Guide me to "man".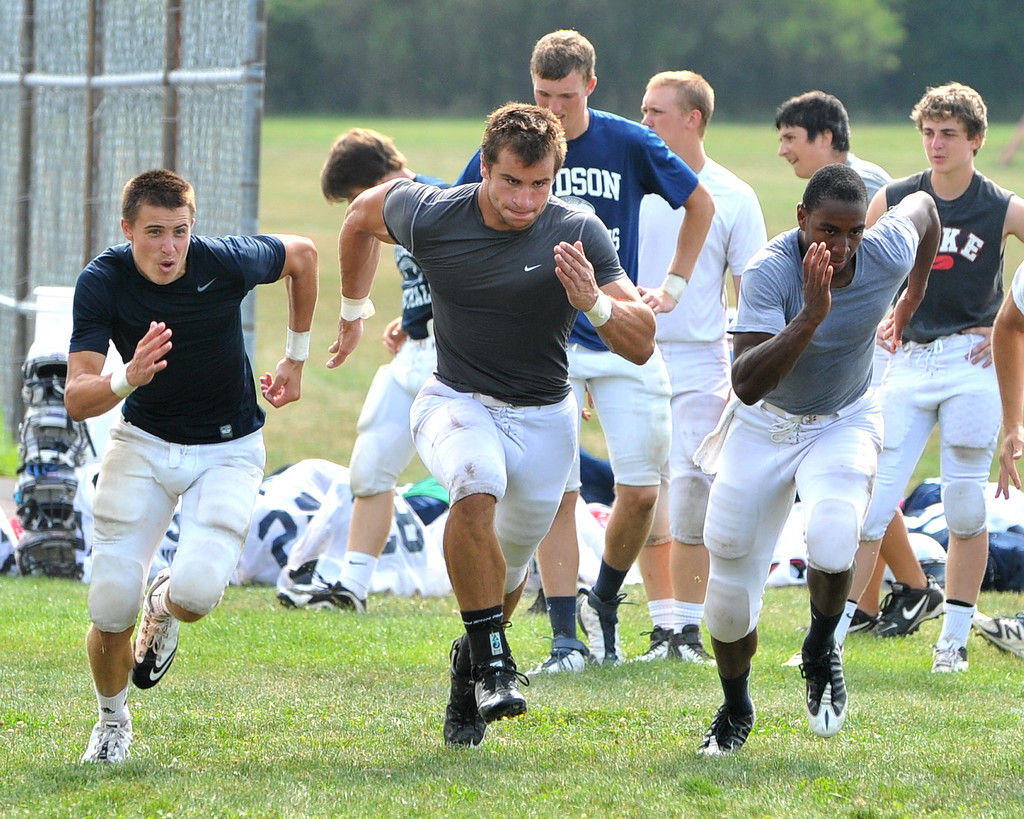
Guidance: [772, 93, 947, 640].
